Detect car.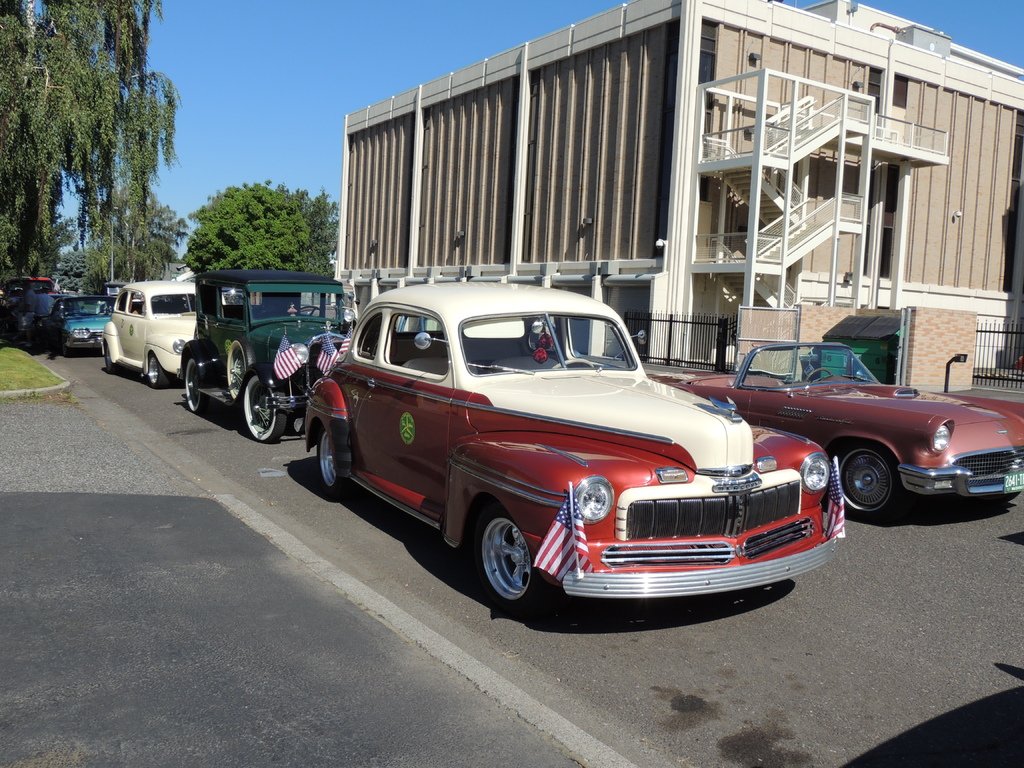
Detected at 1,278,54,311.
